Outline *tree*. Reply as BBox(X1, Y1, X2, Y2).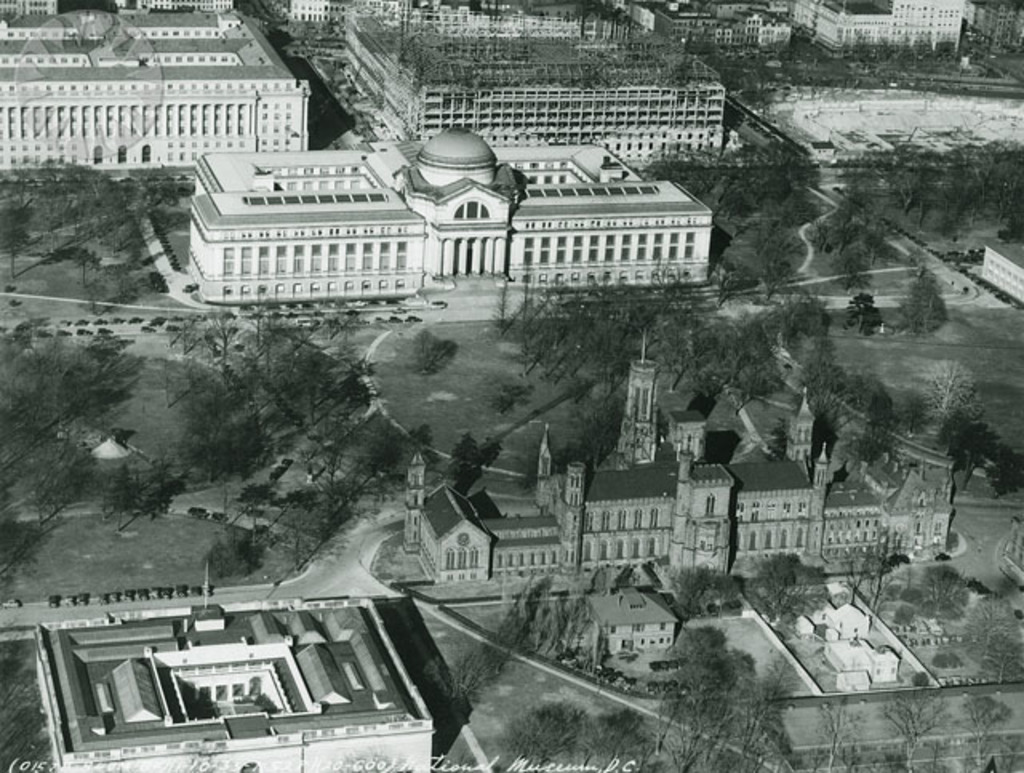
BBox(958, 597, 1019, 642).
